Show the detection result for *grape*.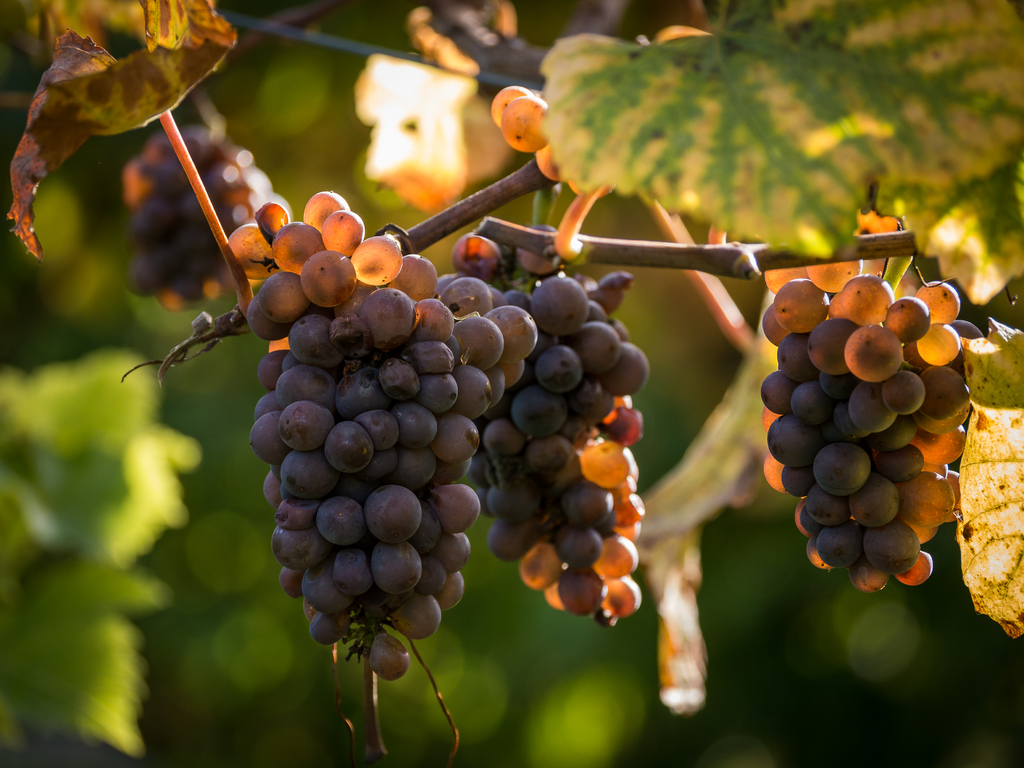
box=[501, 95, 546, 154].
